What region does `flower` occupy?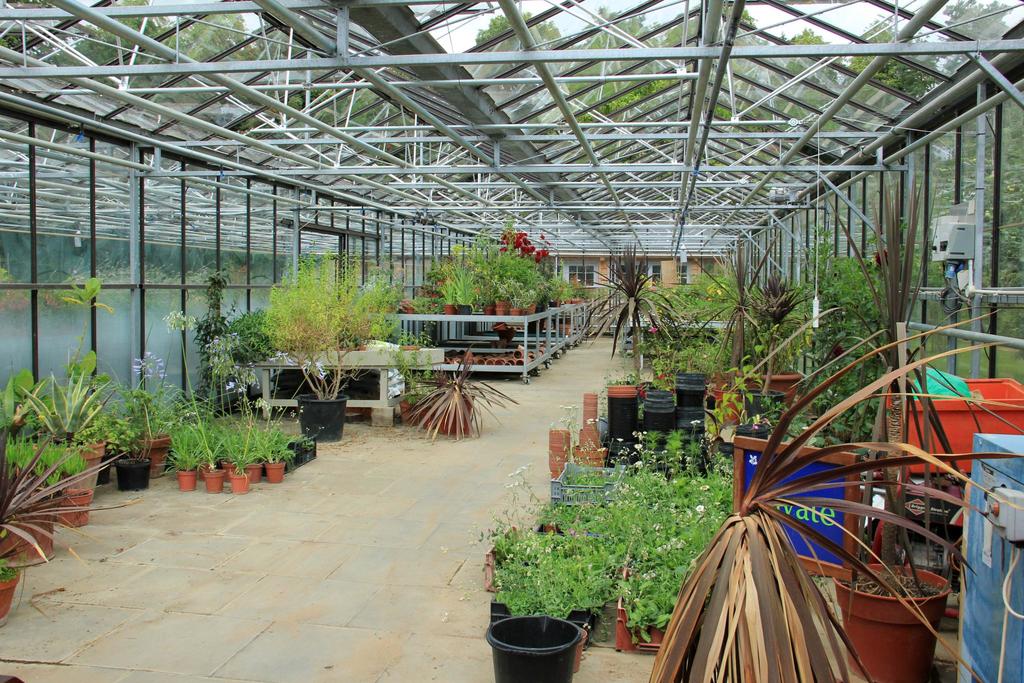
bbox=[696, 504, 703, 511].
